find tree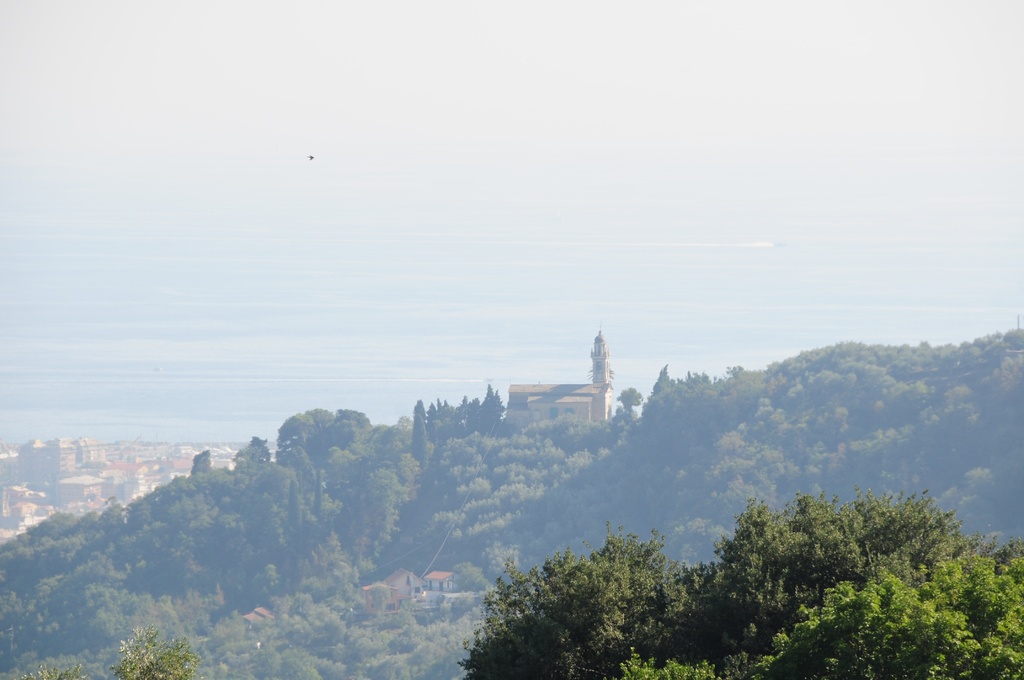
bbox(295, 528, 362, 614)
